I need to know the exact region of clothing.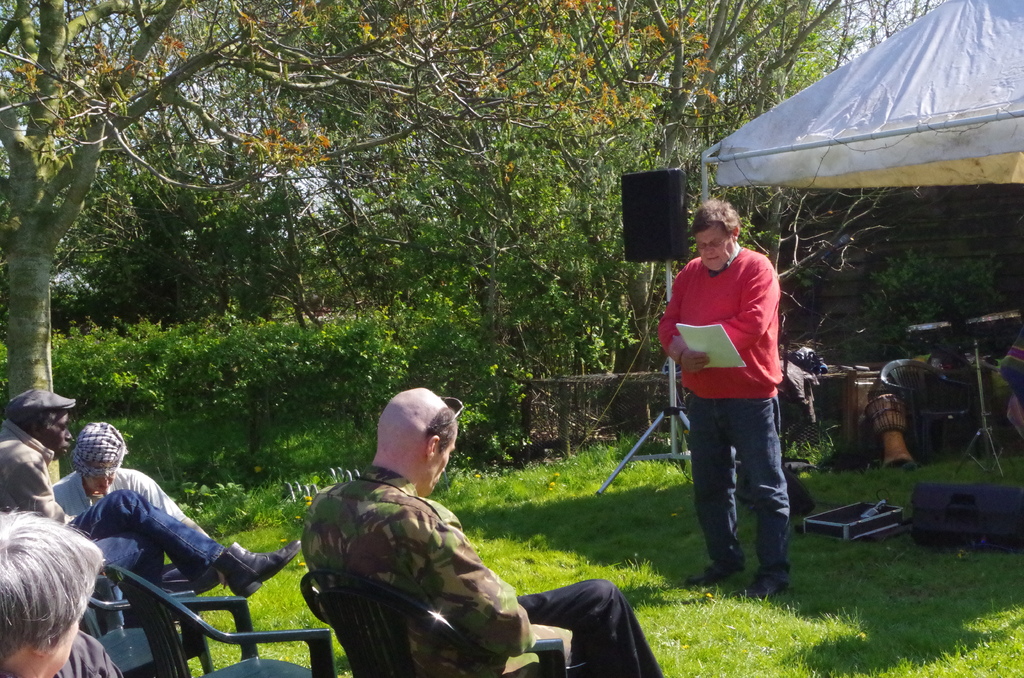
Region: {"x1": 657, "y1": 239, "x2": 788, "y2": 584}.
